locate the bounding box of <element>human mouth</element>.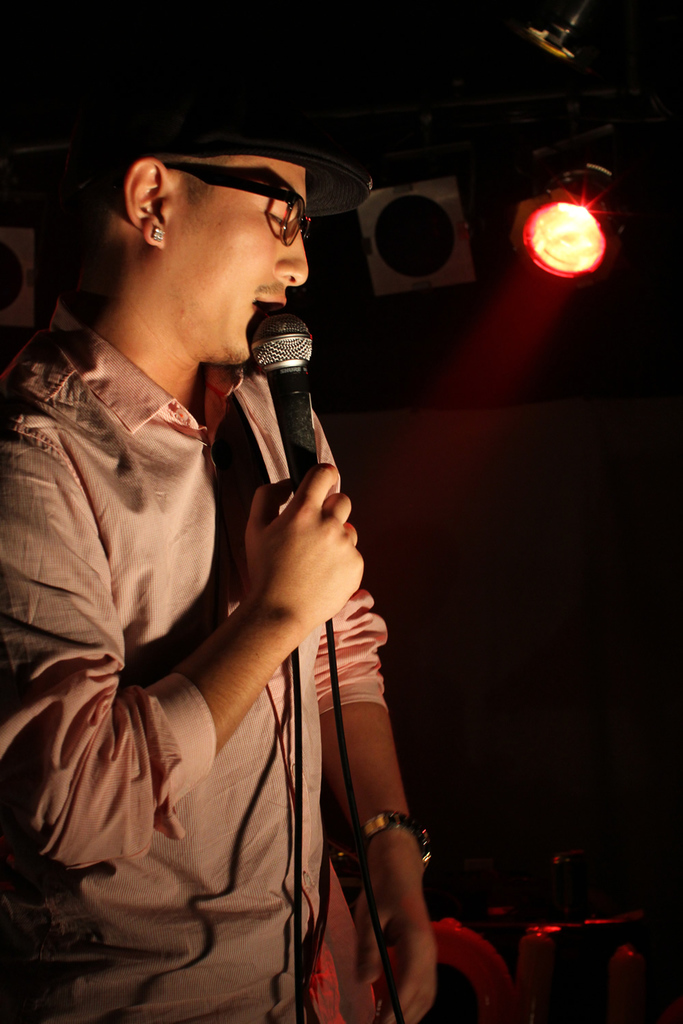
Bounding box: pyautogui.locateOnScreen(254, 296, 291, 324).
